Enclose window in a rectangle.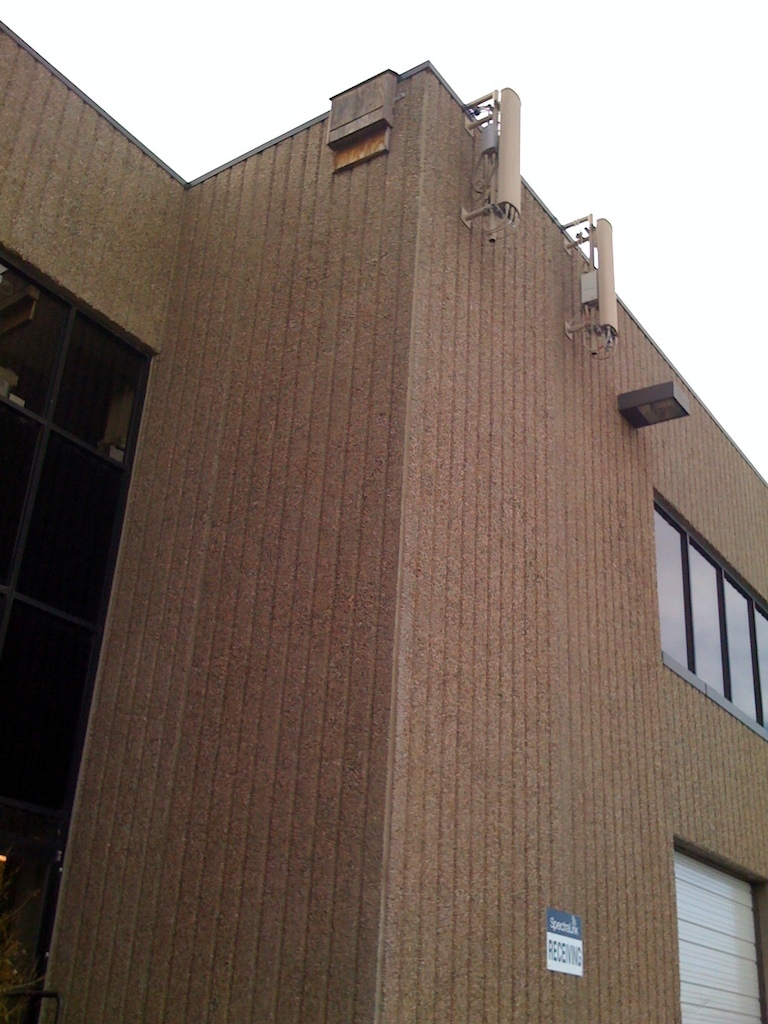
box(661, 833, 767, 1023).
